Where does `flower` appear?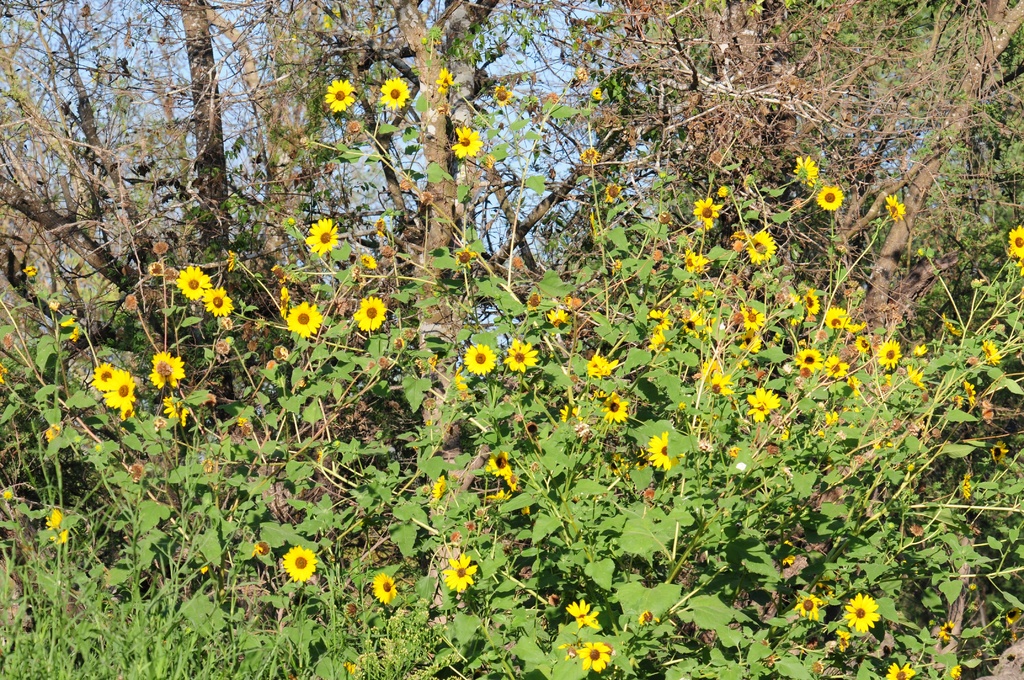
Appears at crop(640, 610, 666, 622).
